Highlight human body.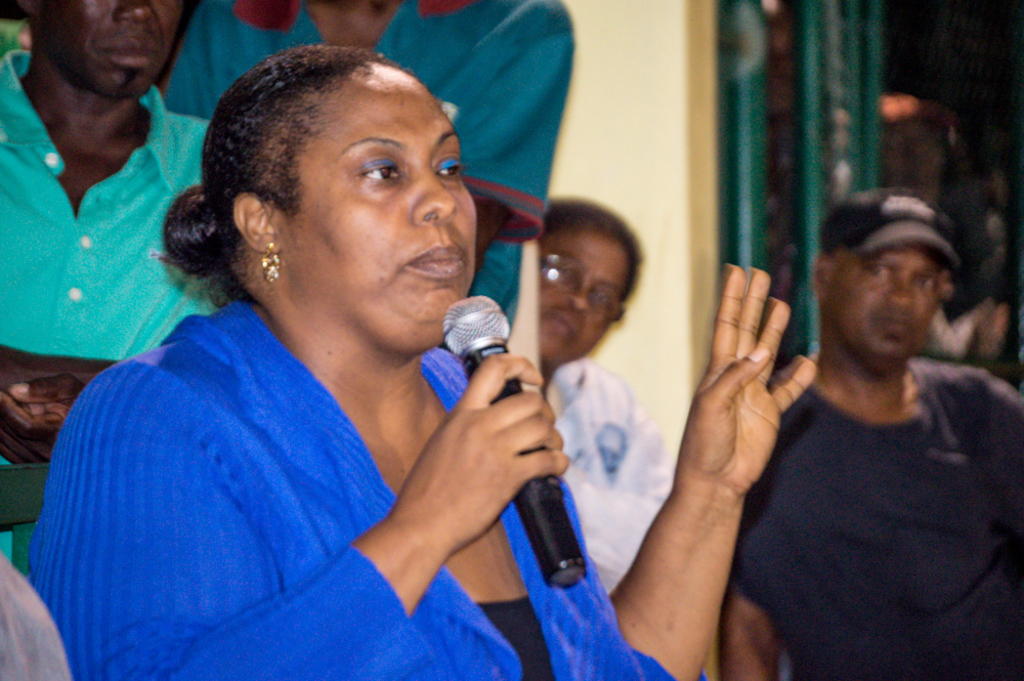
Highlighted region: (x1=551, y1=359, x2=668, y2=500).
